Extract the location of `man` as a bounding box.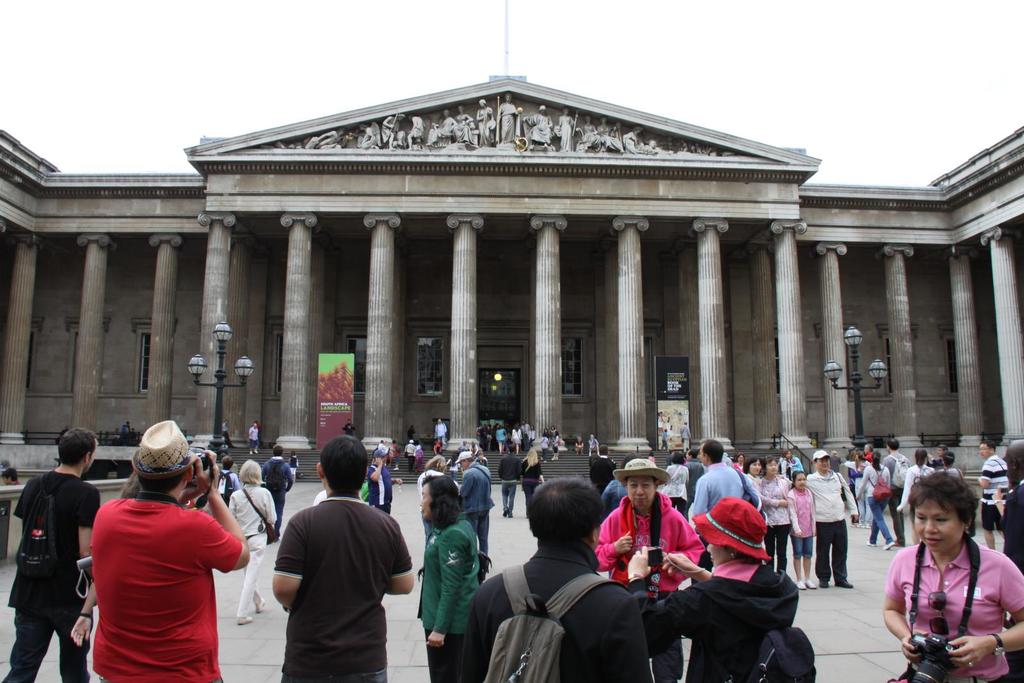
(496,441,522,517).
